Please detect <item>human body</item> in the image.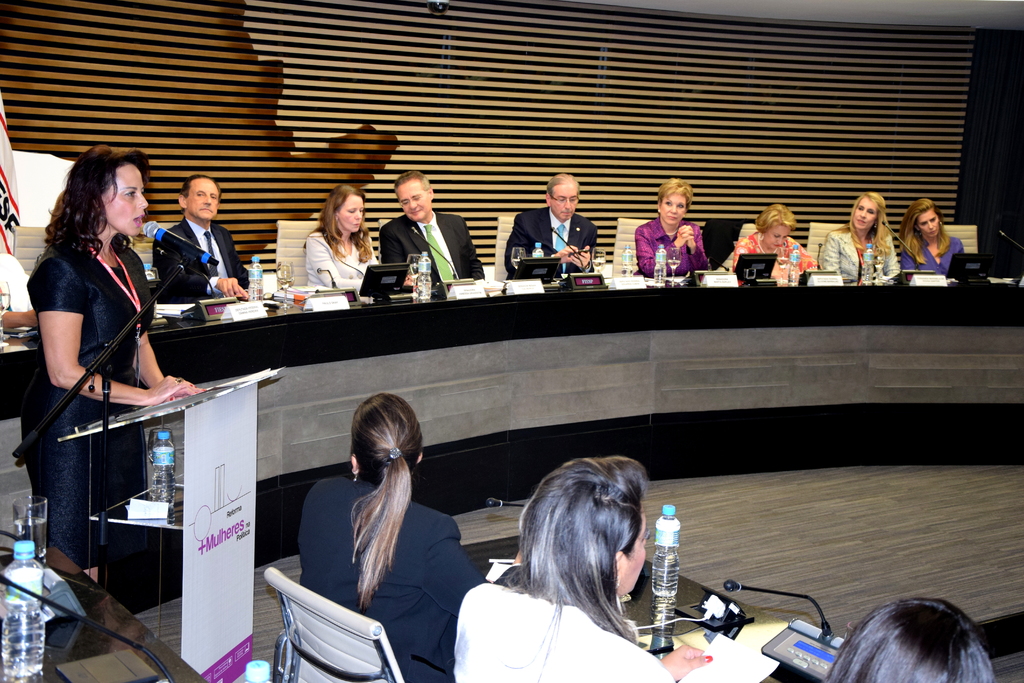
20/142/193/611.
